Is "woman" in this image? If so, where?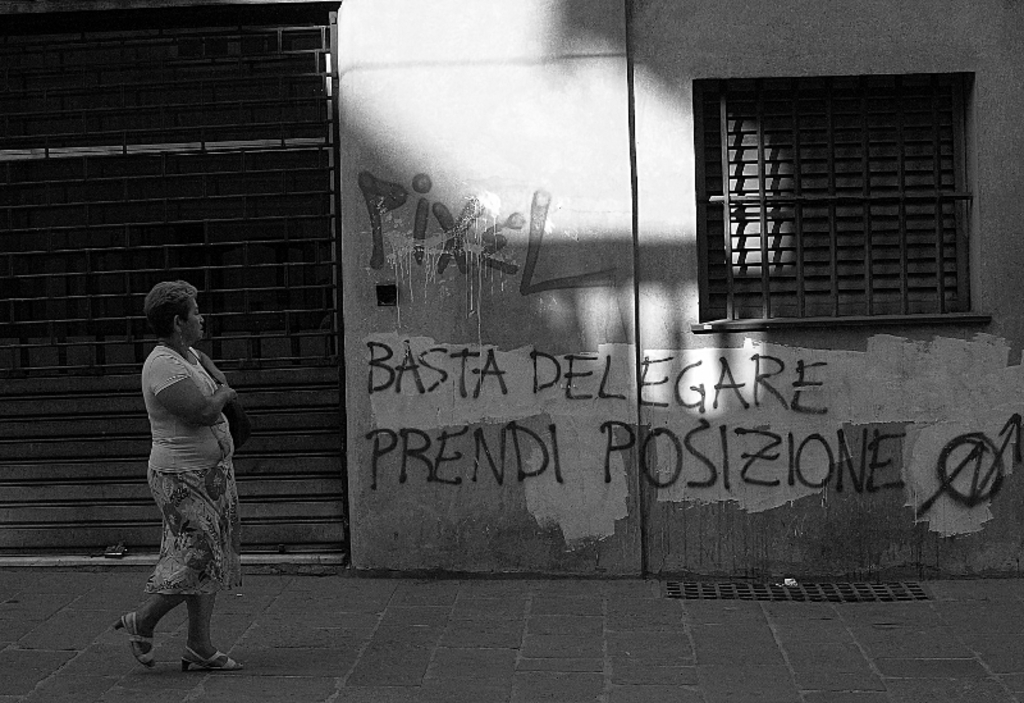
Yes, at 114:264:255:654.
